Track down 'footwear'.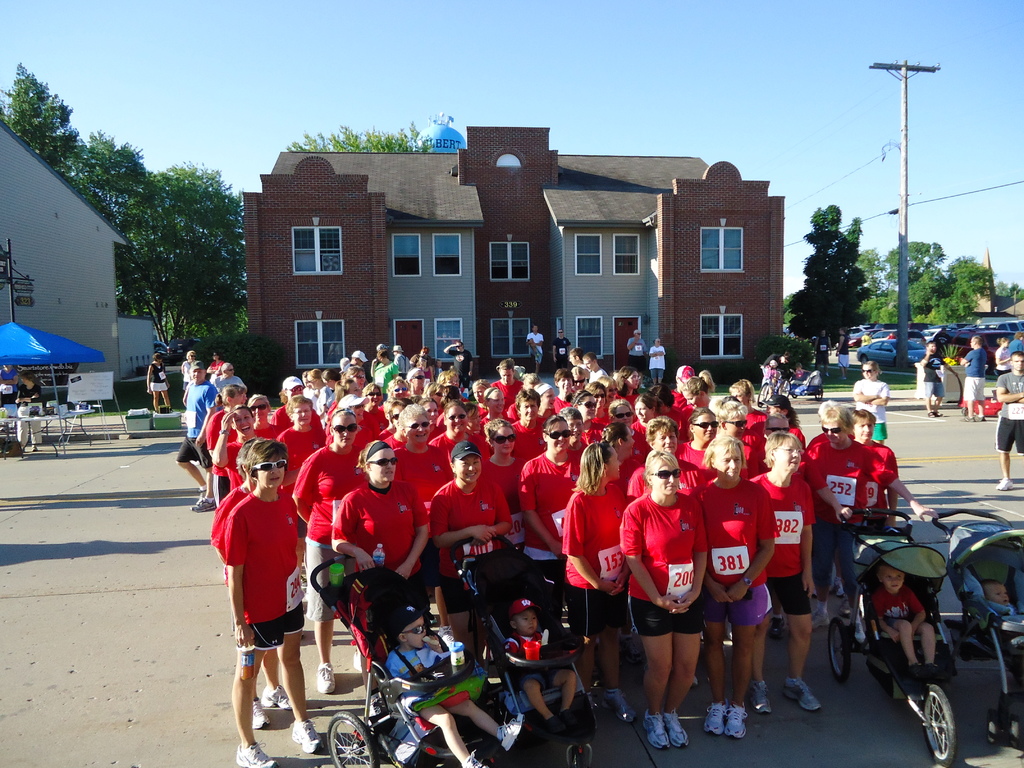
Tracked to pyautogui.locateOnScreen(726, 703, 750, 741).
